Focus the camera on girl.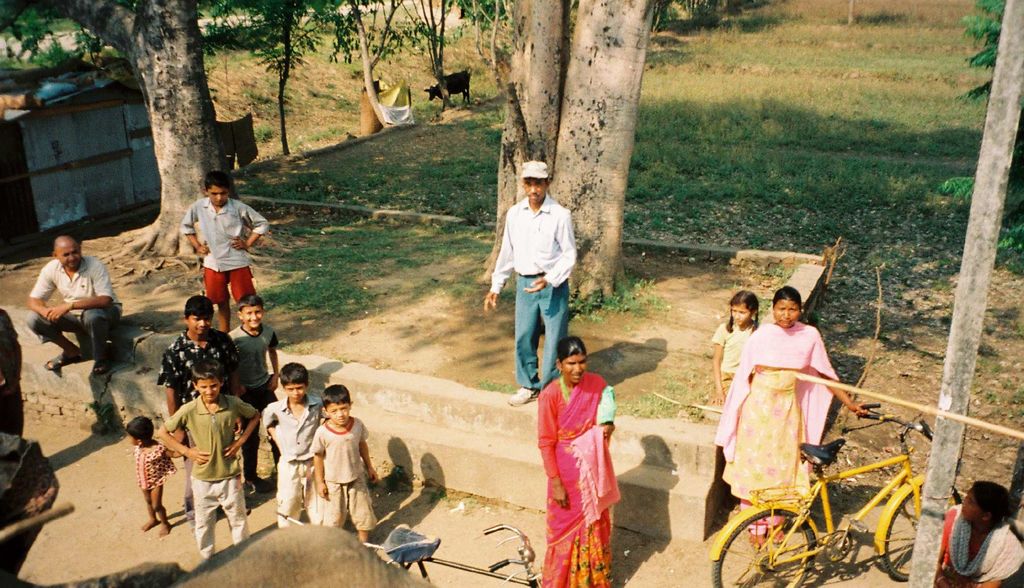
Focus region: box(715, 286, 871, 551).
